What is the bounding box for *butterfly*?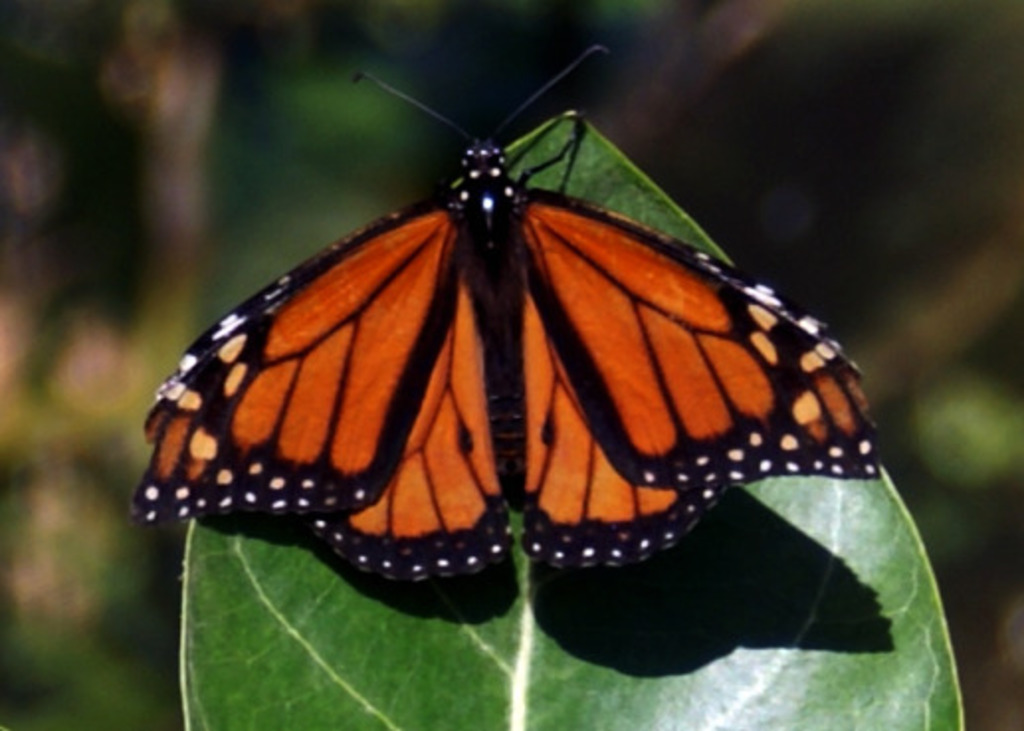
[129, 22, 939, 650].
